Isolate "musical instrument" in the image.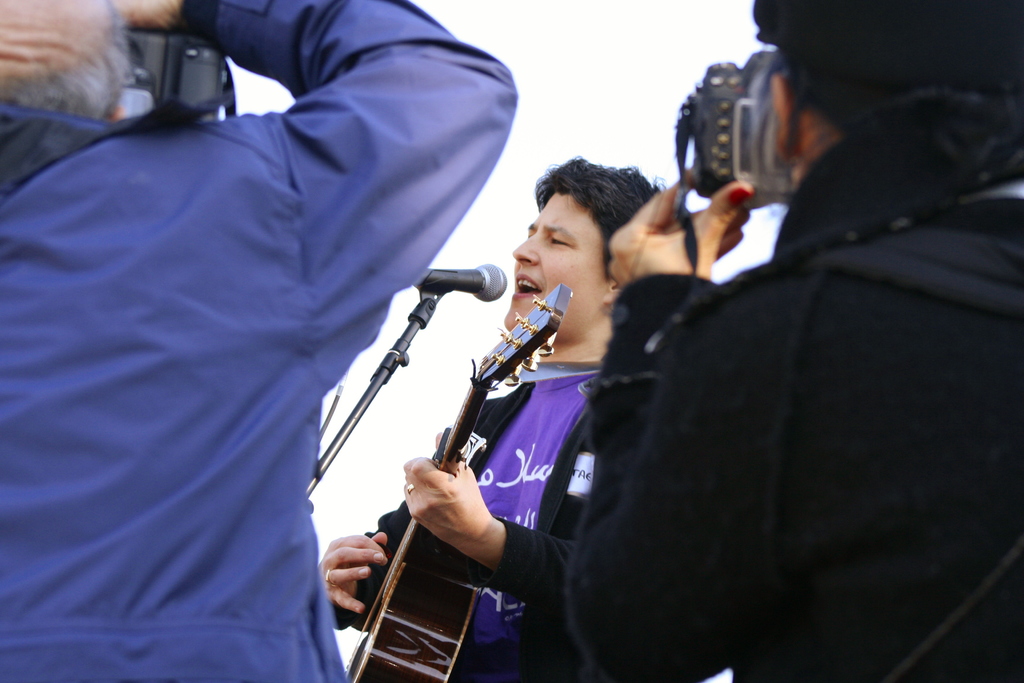
Isolated region: rect(332, 301, 584, 636).
